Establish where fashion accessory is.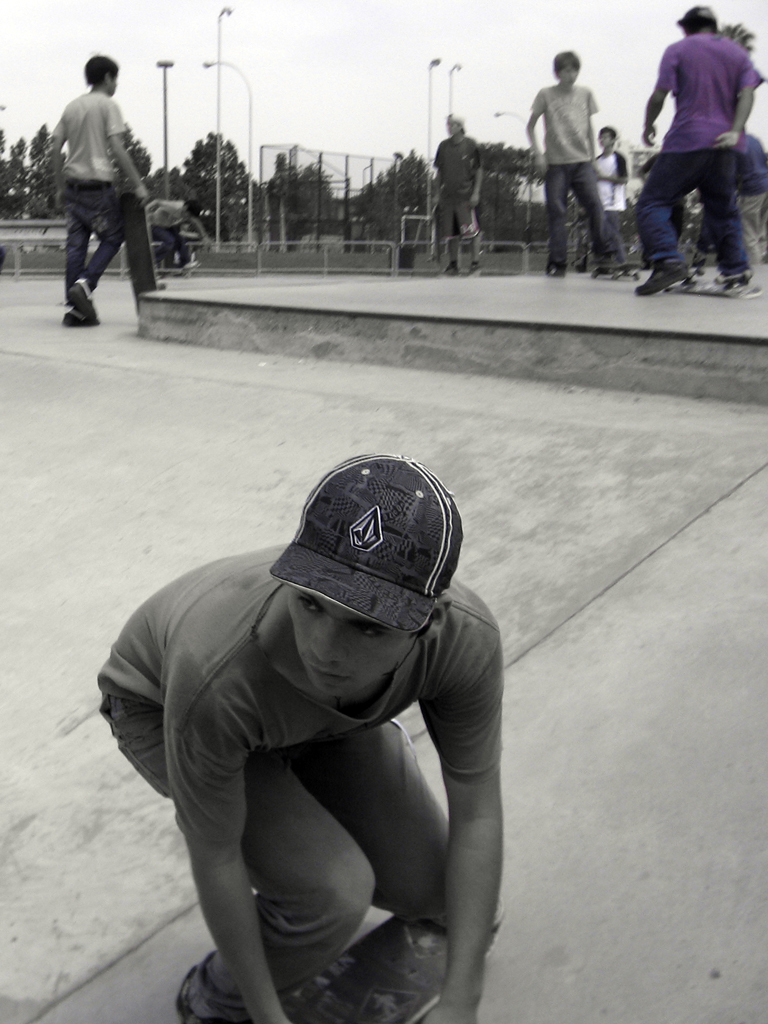
Established at pyautogui.locateOnScreen(271, 455, 468, 638).
